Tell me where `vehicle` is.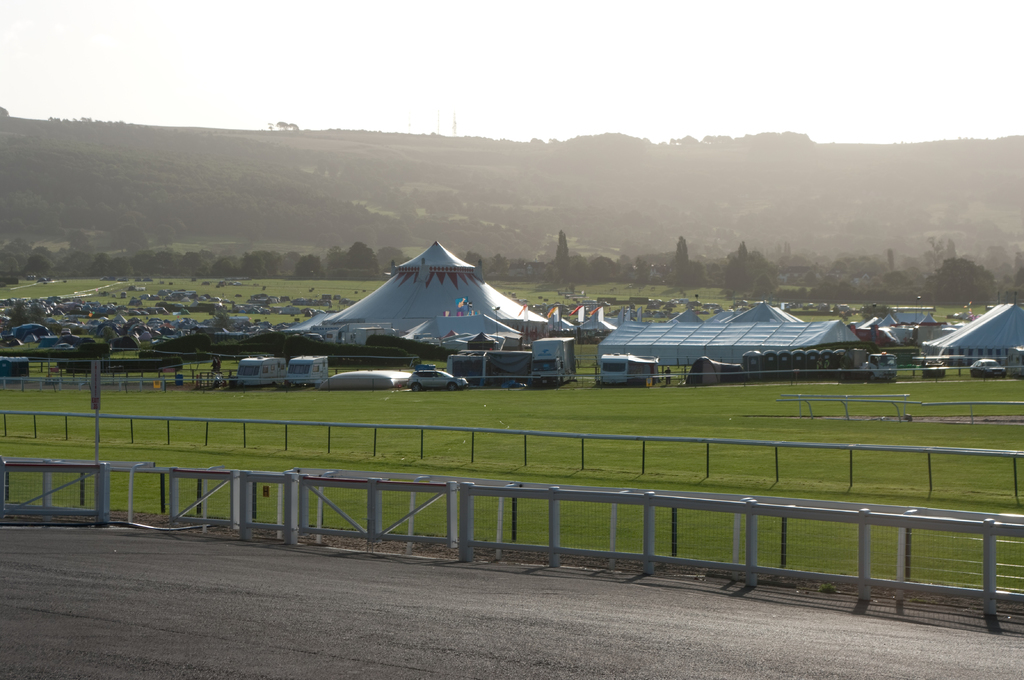
`vehicle` is at 408:368:467:394.
